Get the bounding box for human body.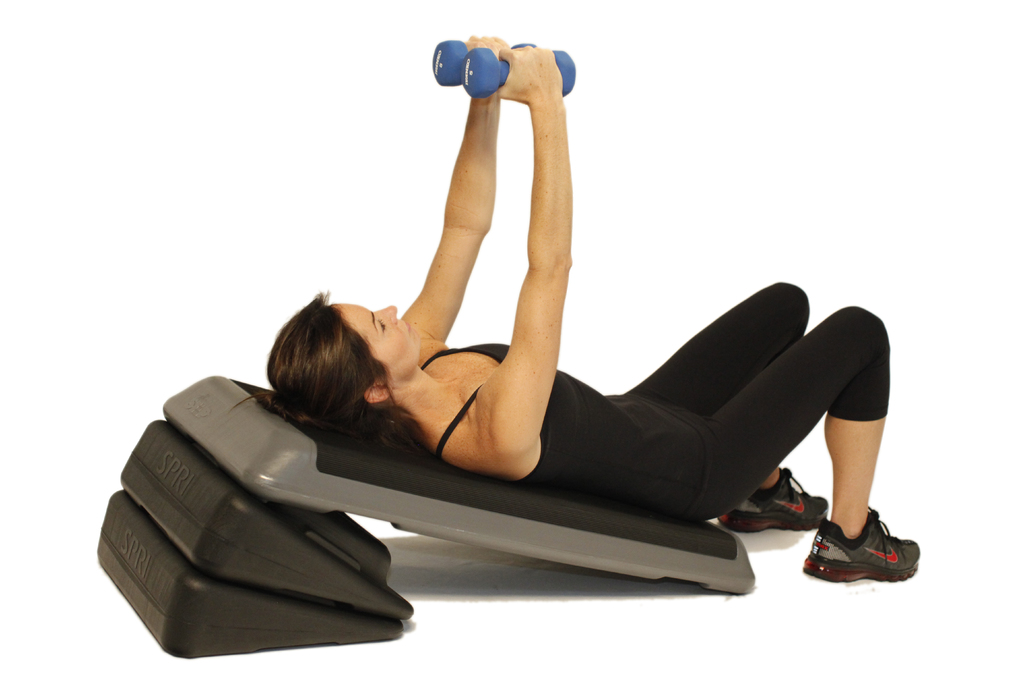
[198, 68, 867, 638].
